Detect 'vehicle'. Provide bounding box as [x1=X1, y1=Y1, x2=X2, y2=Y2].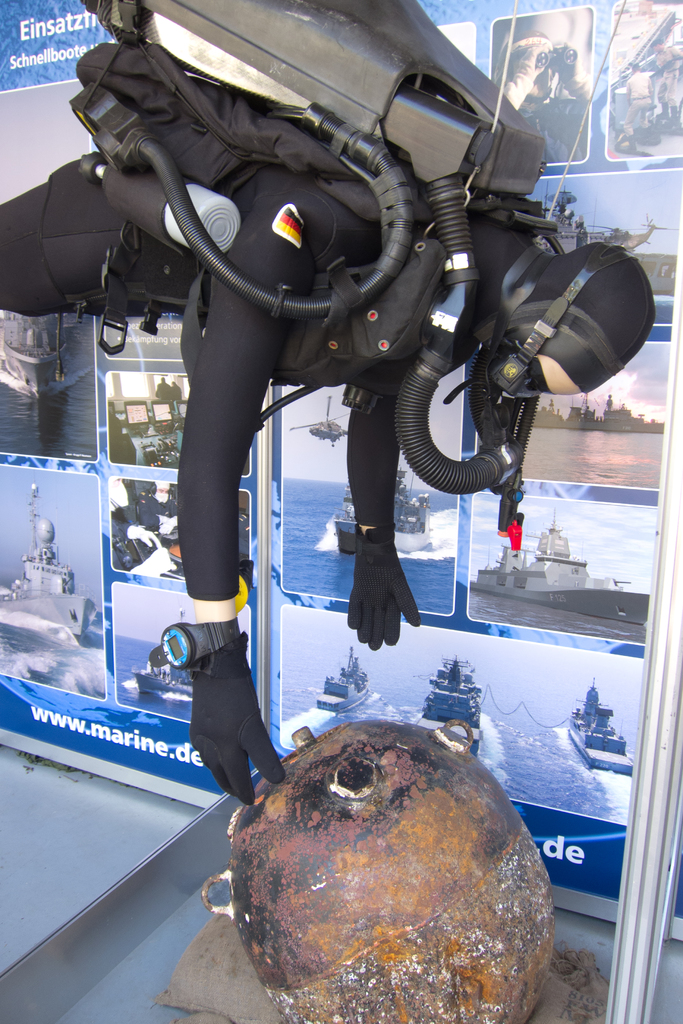
[x1=541, y1=180, x2=680, y2=252].
